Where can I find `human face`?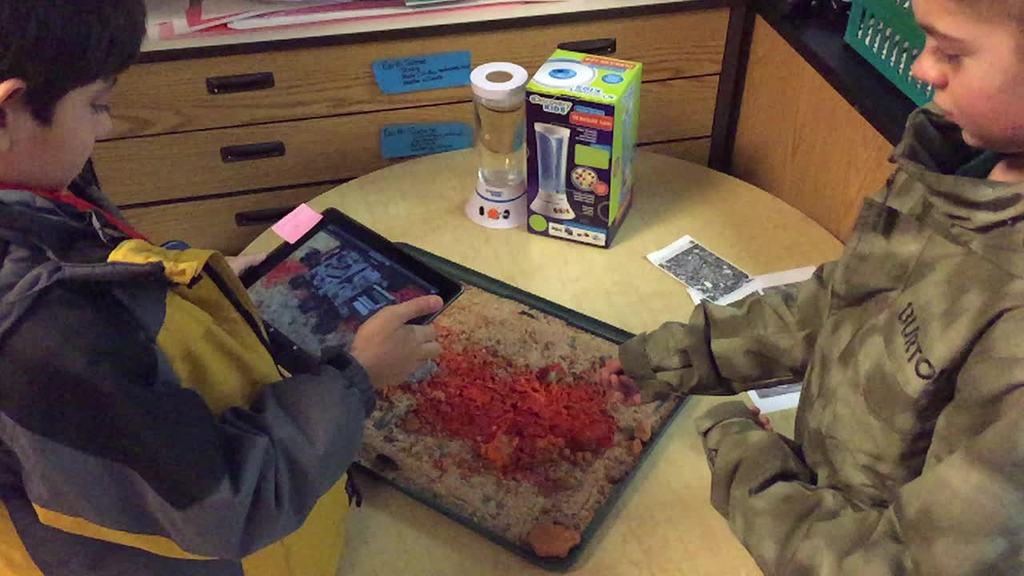
You can find it at box=[15, 75, 113, 198].
